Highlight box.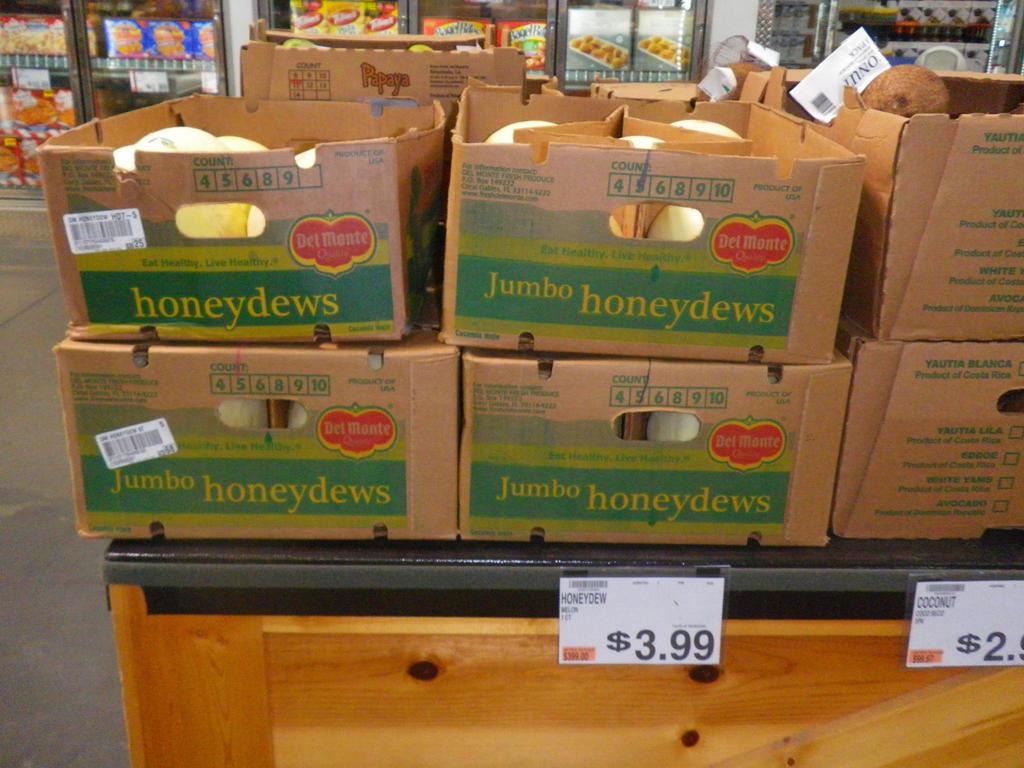
Highlighted region: l=564, t=4, r=633, b=71.
